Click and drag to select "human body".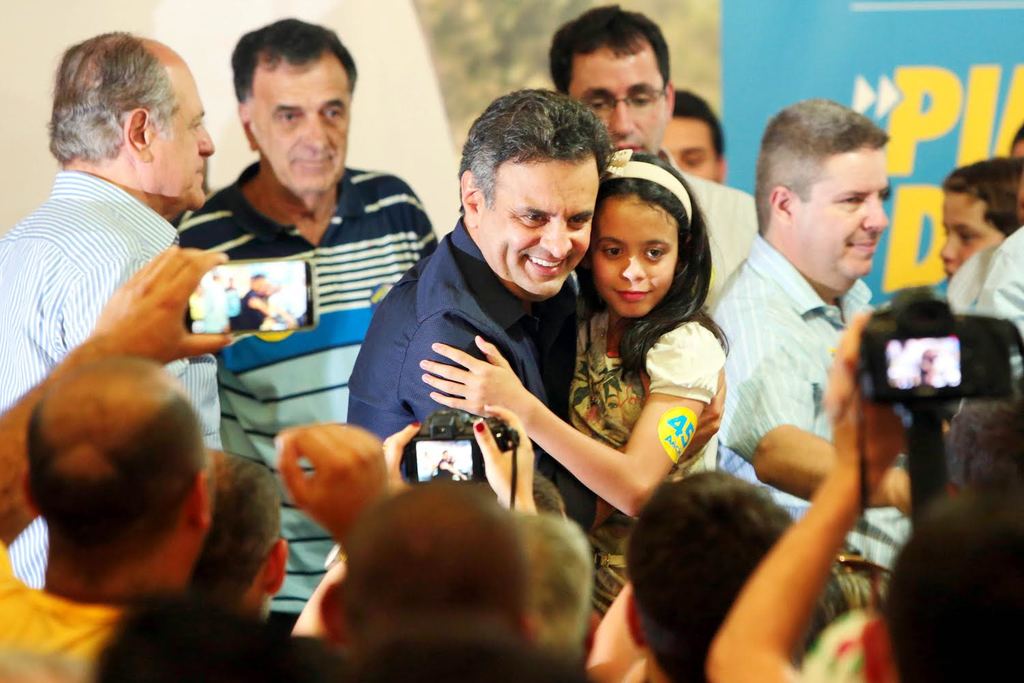
Selection: (182,17,456,628).
